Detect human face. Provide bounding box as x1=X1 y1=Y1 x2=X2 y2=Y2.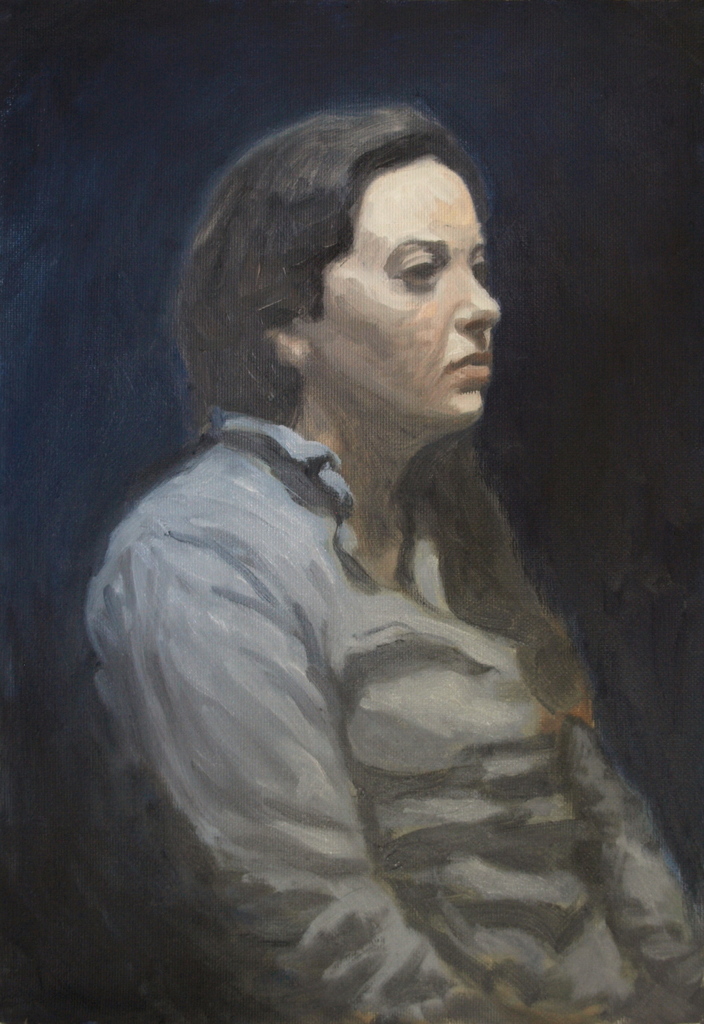
x1=301 y1=165 x2=508 y2=403.
